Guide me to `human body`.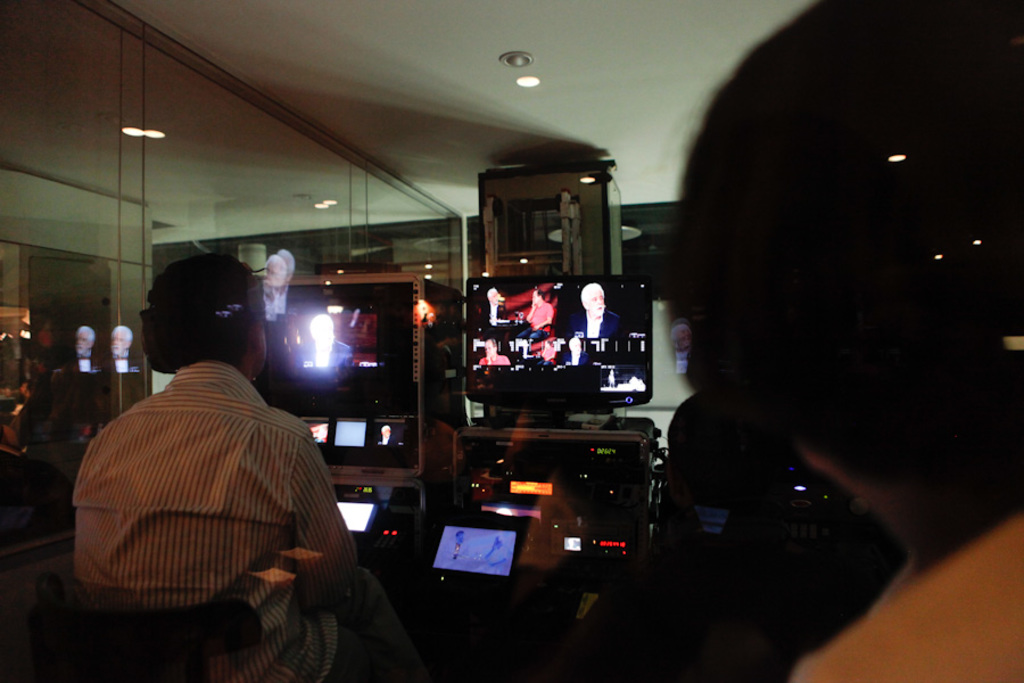
Guidance: 296,330,354,372.
